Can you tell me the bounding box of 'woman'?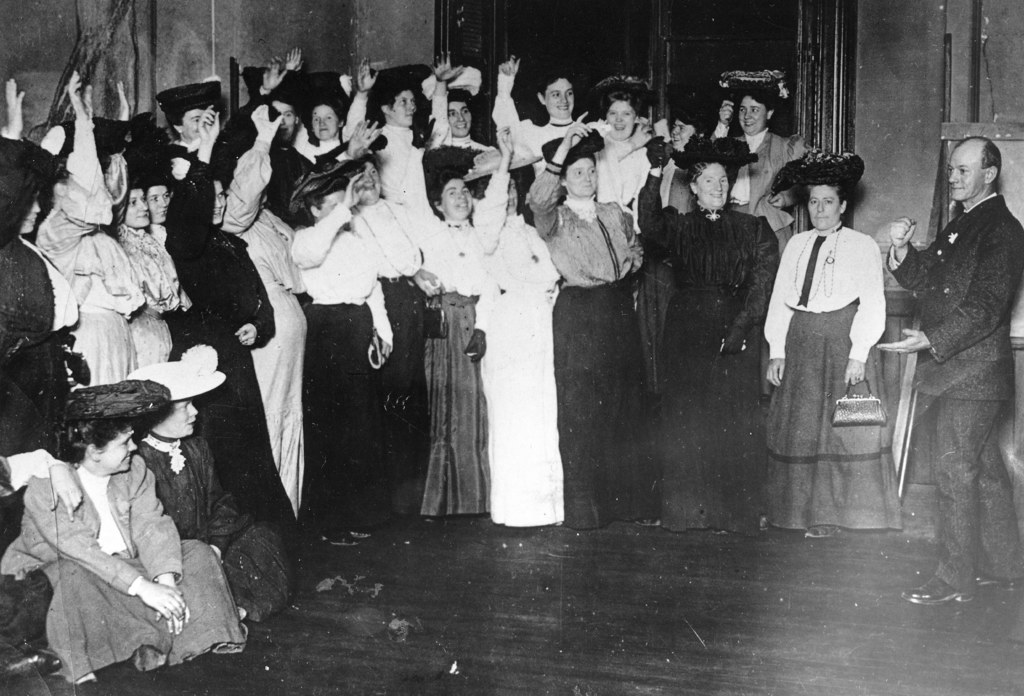
[292,159,399,551].
